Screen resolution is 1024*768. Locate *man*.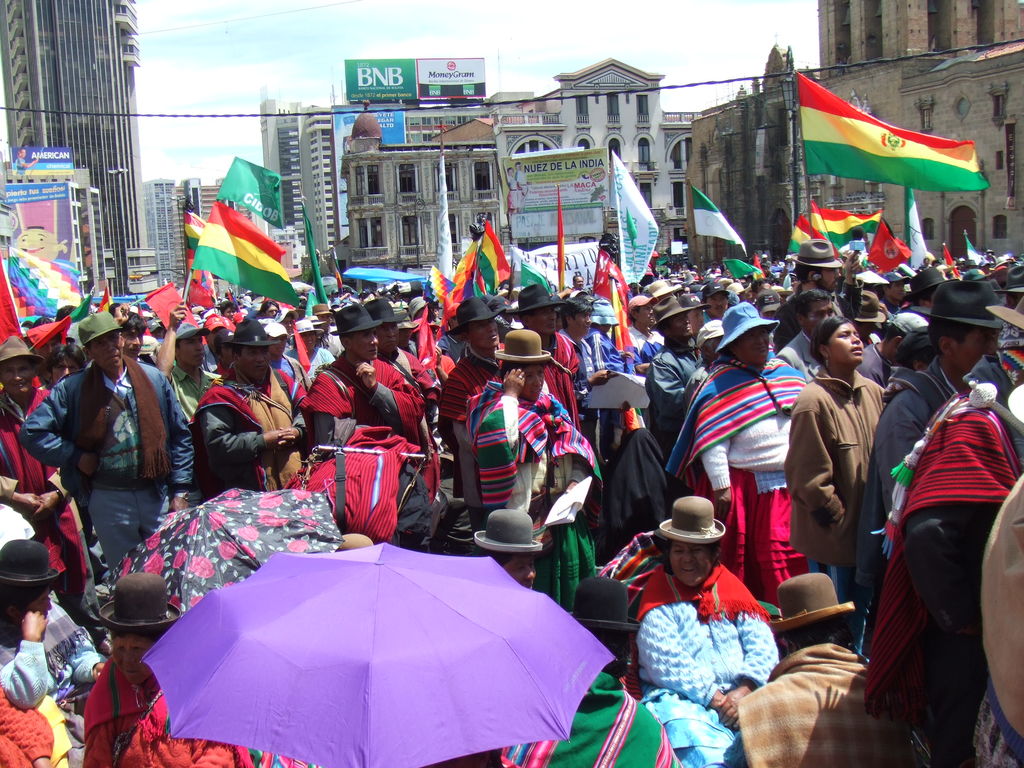
l=641, t=290, r=714, b=445.
